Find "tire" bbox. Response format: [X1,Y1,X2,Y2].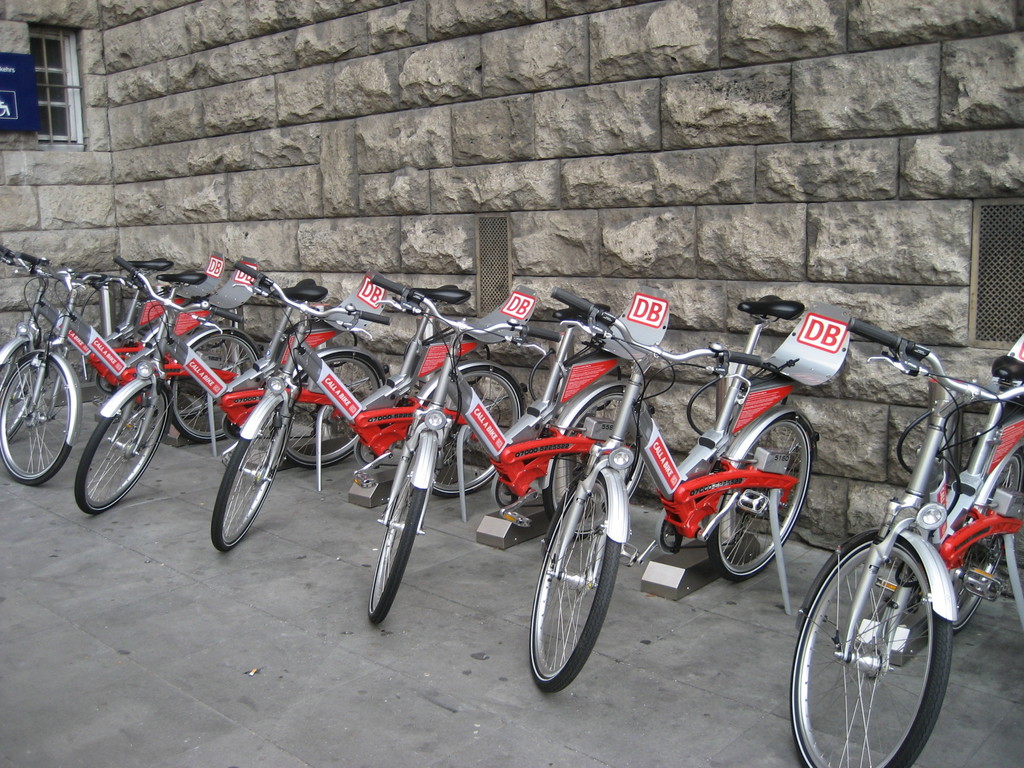
[372,433,436,627].
